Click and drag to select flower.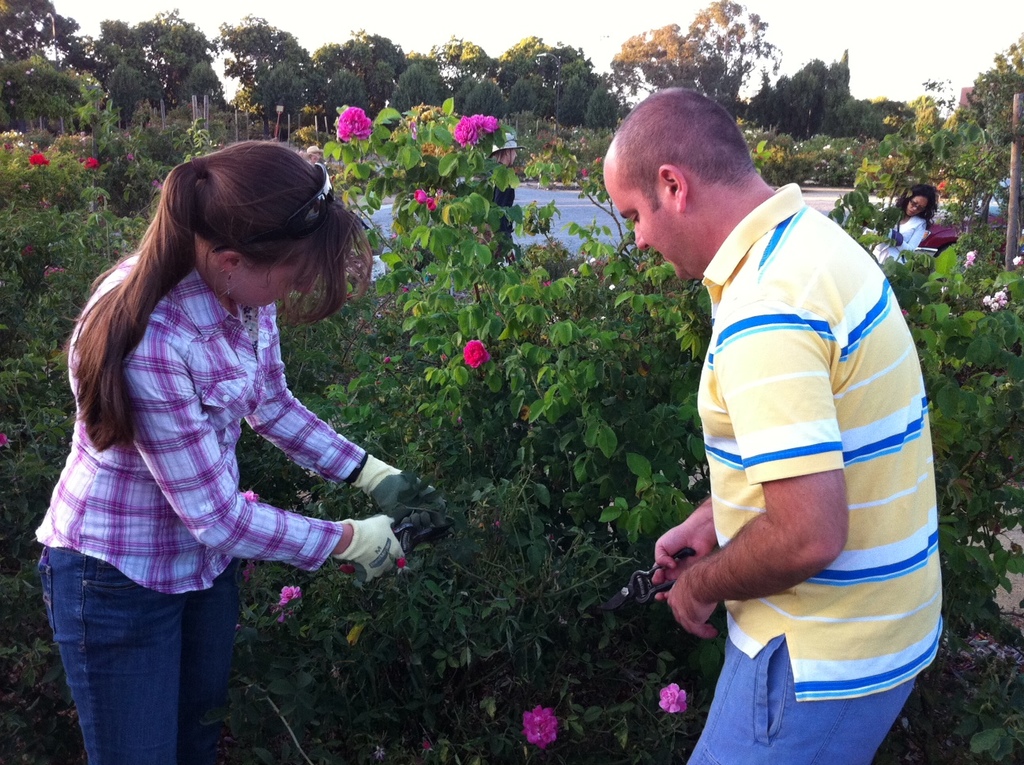
Selection: 412:189:427:205.
